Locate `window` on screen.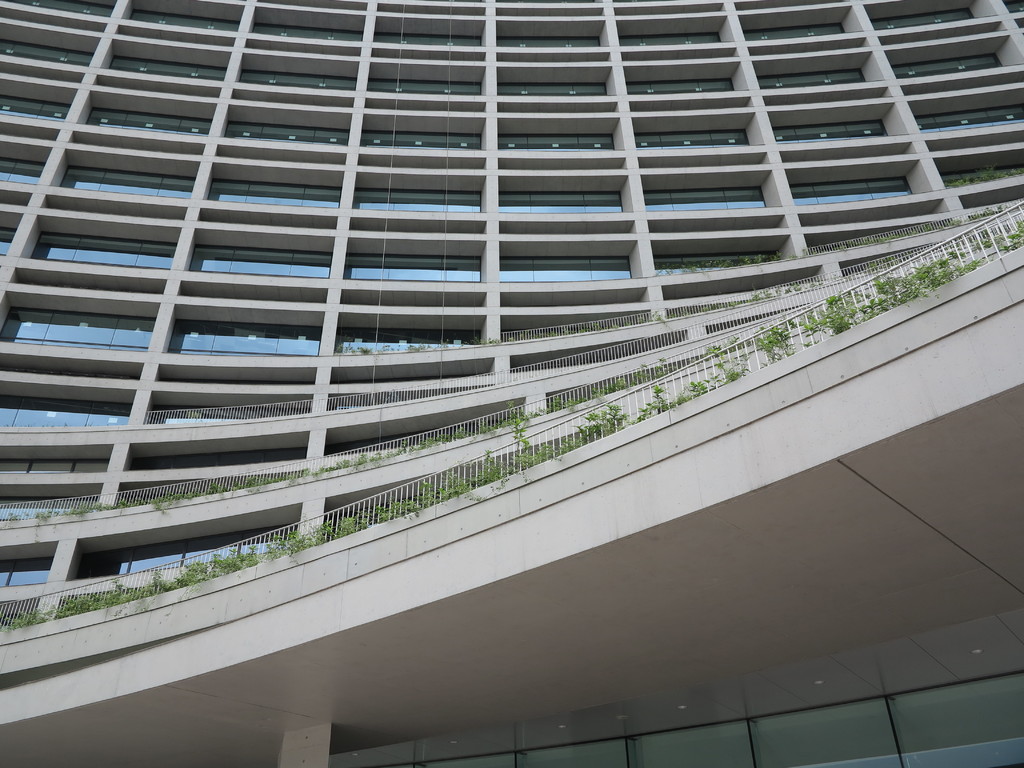
On screen at (86, 103, 209, 132).
